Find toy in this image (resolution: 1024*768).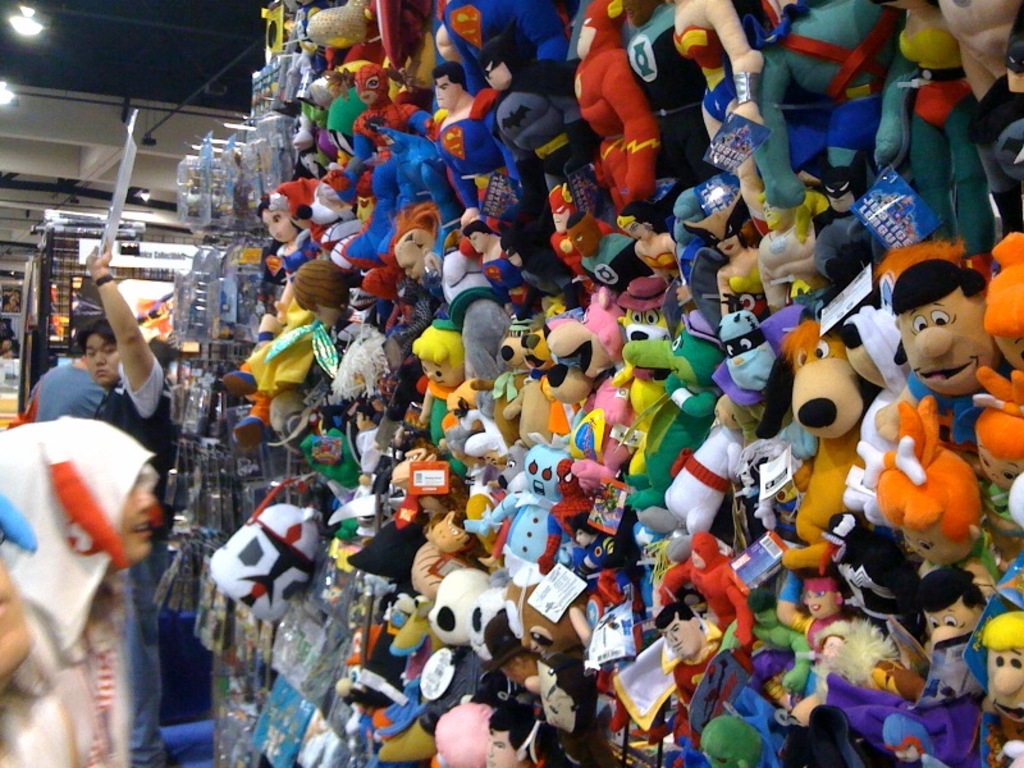
bbox=(886, 270, 1012, 430).
